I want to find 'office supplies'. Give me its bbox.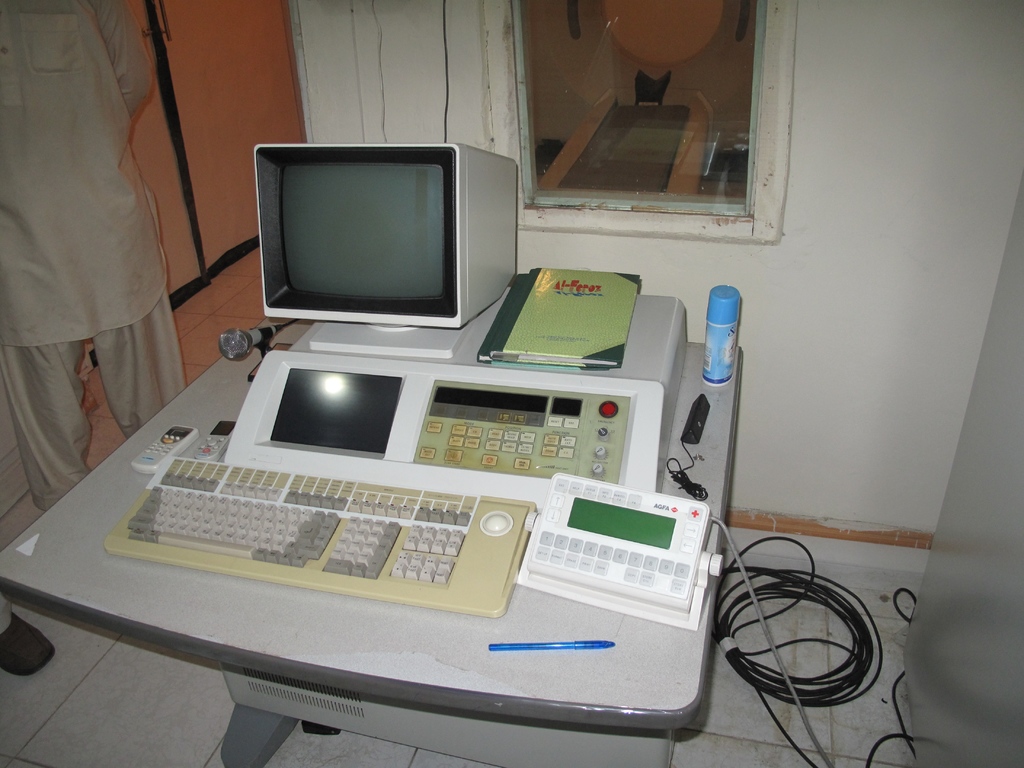
255:140:517:363.
